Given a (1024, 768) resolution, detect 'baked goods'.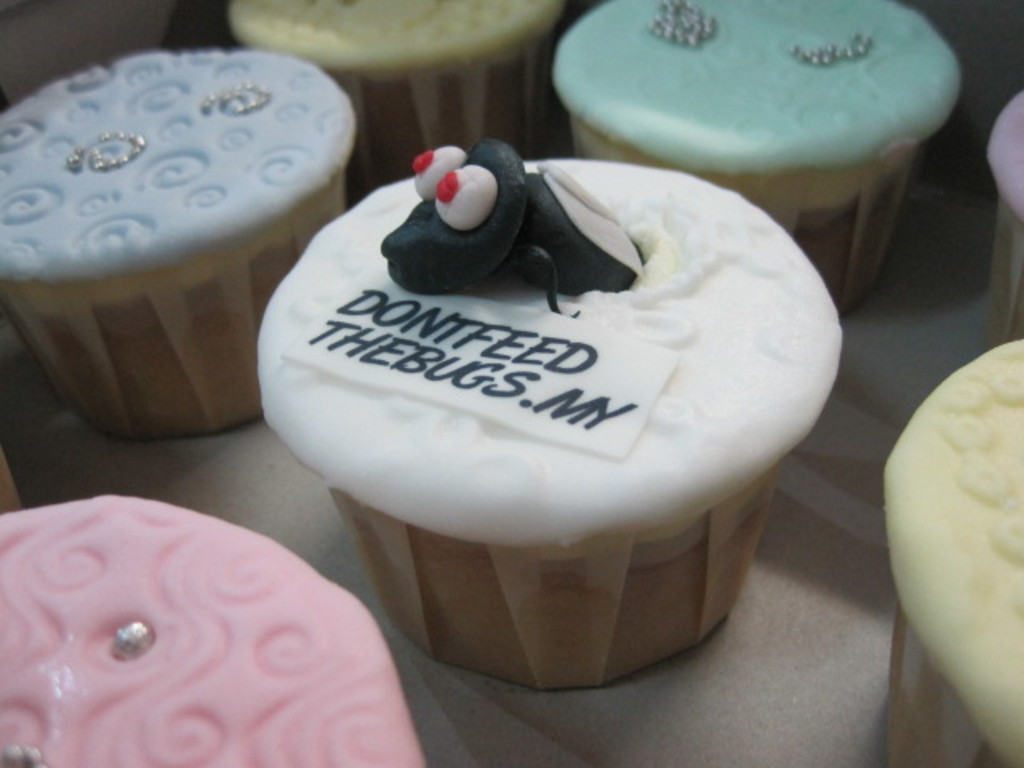
select_region(0, 53, 357, 442).
